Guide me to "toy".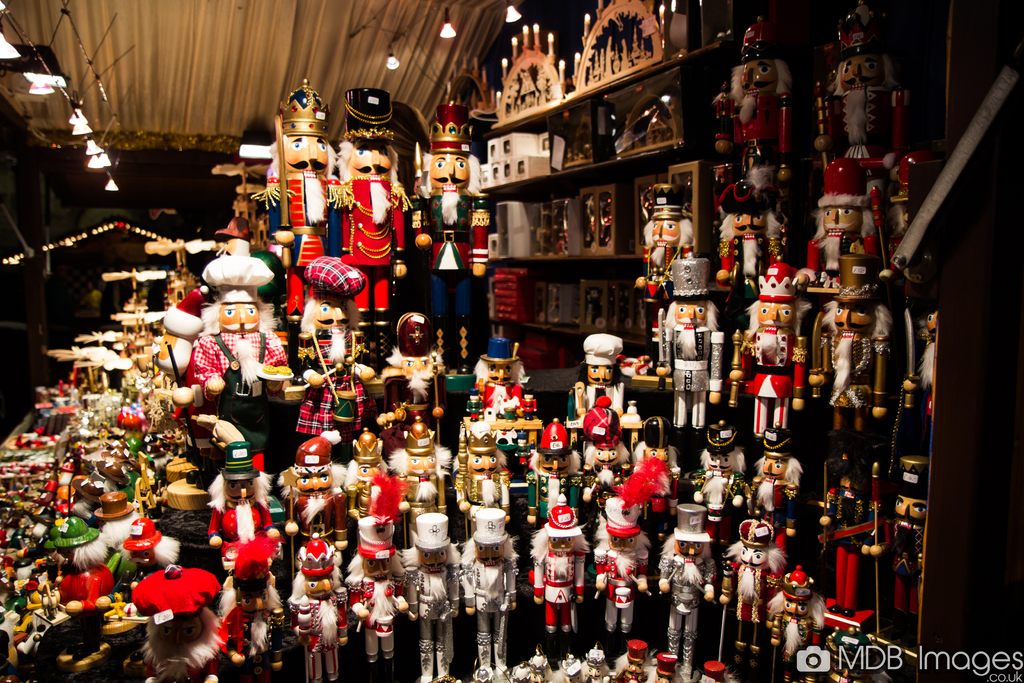
Guidance: <box>204,441,278,552</box>.
